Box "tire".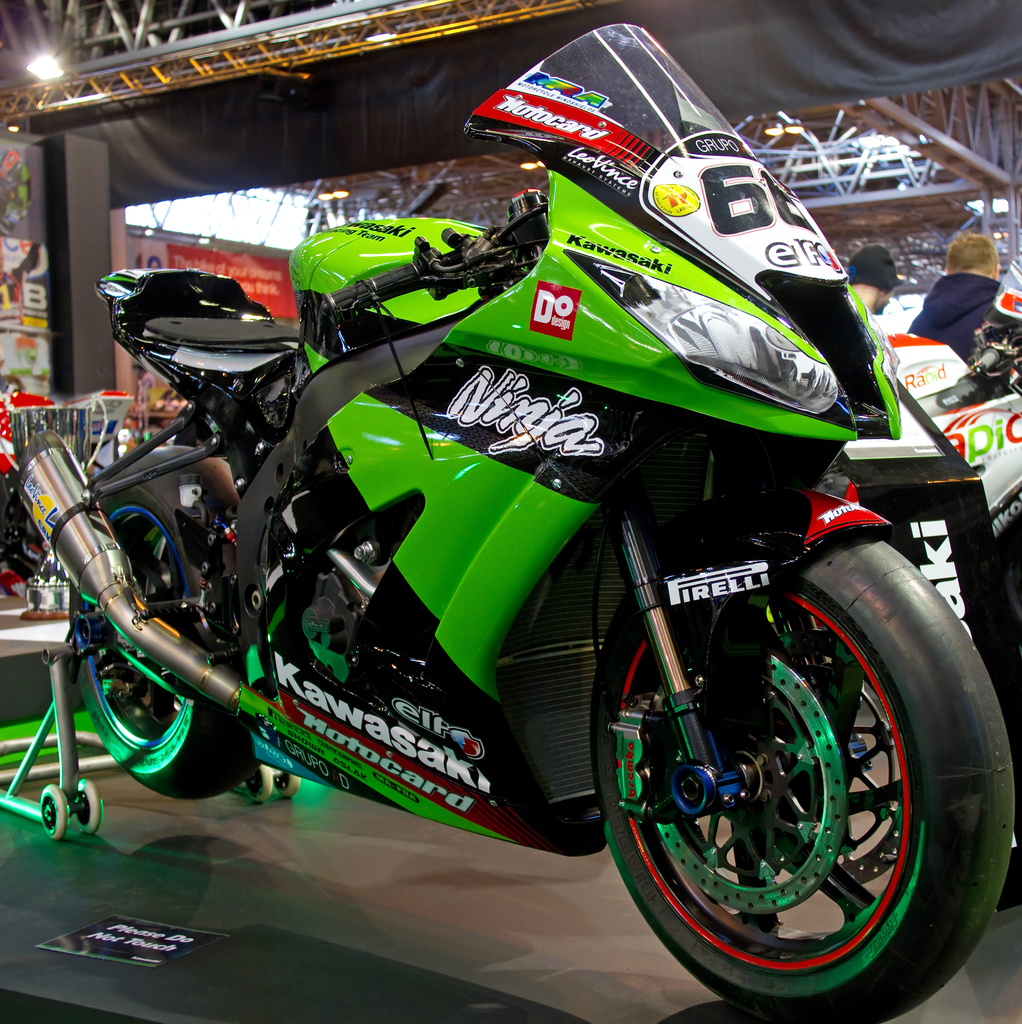
76:778:99:827.
